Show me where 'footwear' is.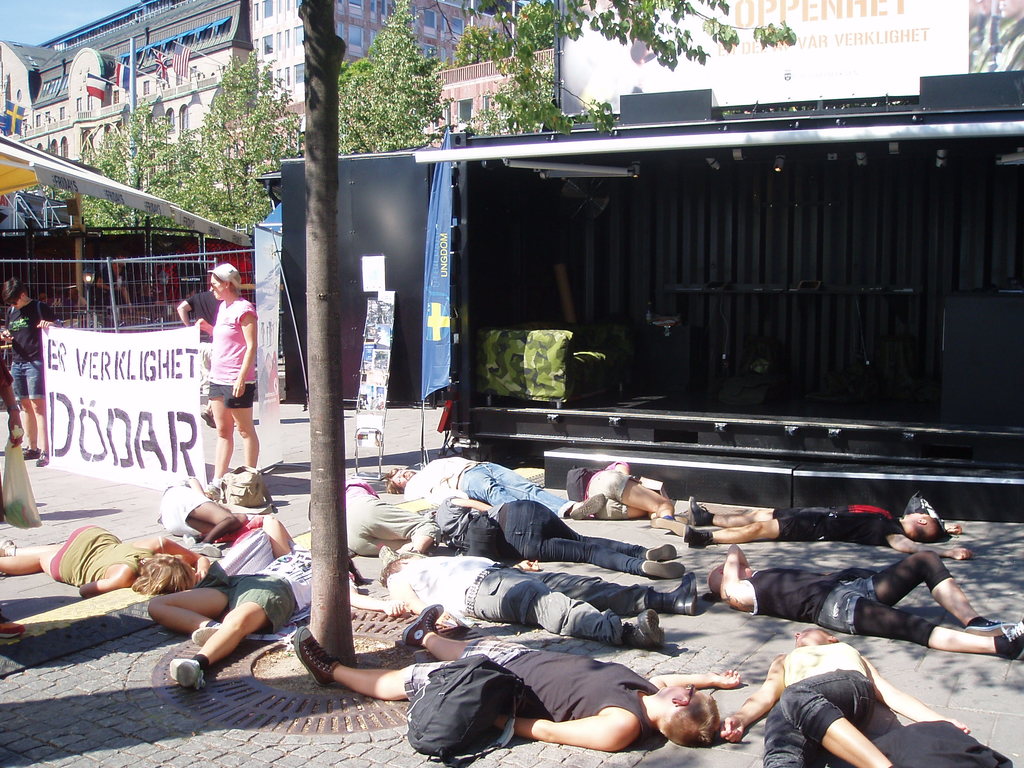
'footwear' is at [left=201, top=405, right=217, bottom=429].
